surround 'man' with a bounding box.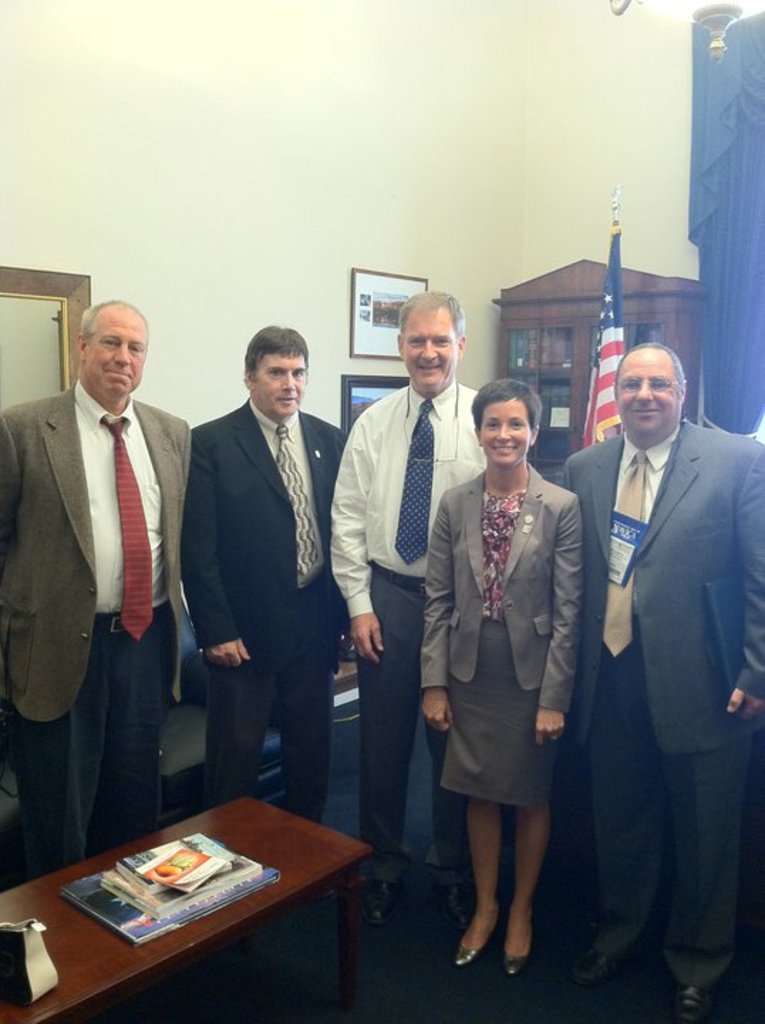
<box>560,346,762,1023</box>.
